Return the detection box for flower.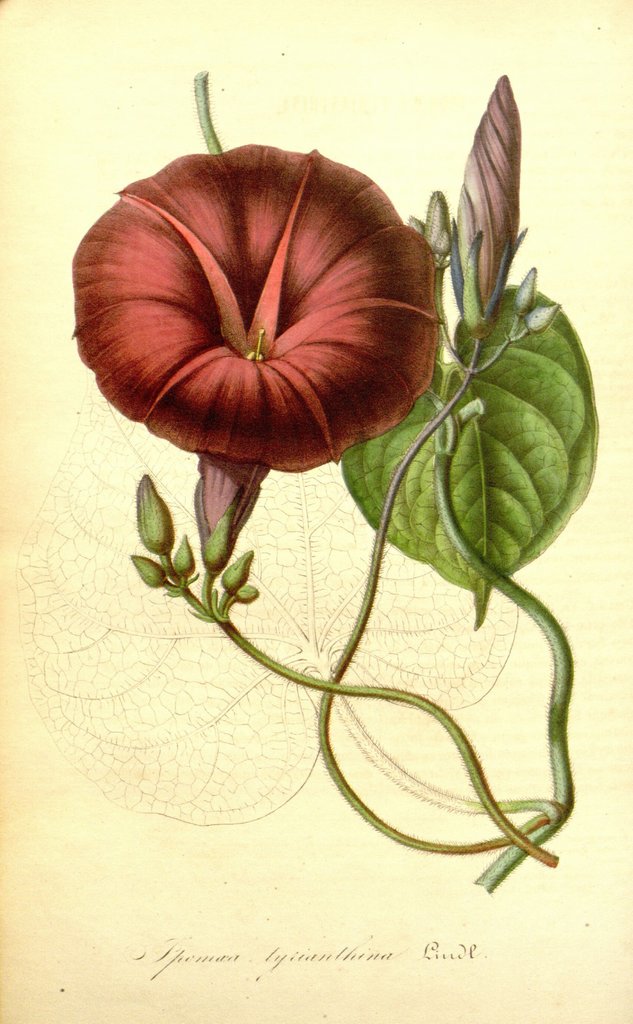
<region>72, 137, 445, 559</region>.
